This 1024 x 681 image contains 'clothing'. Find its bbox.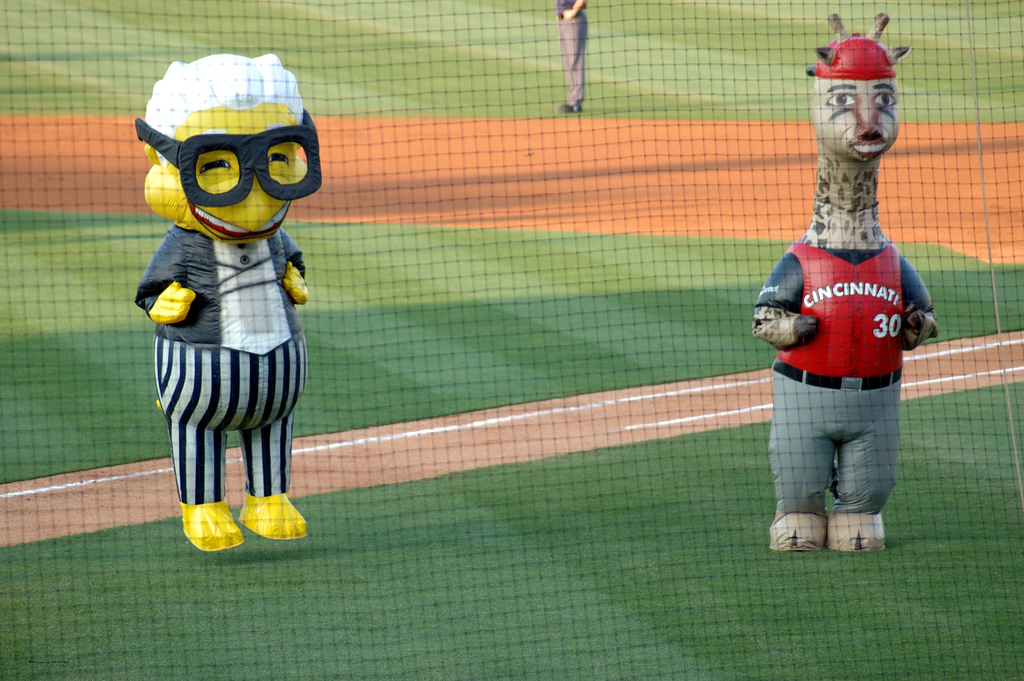
134/221/308/502.
